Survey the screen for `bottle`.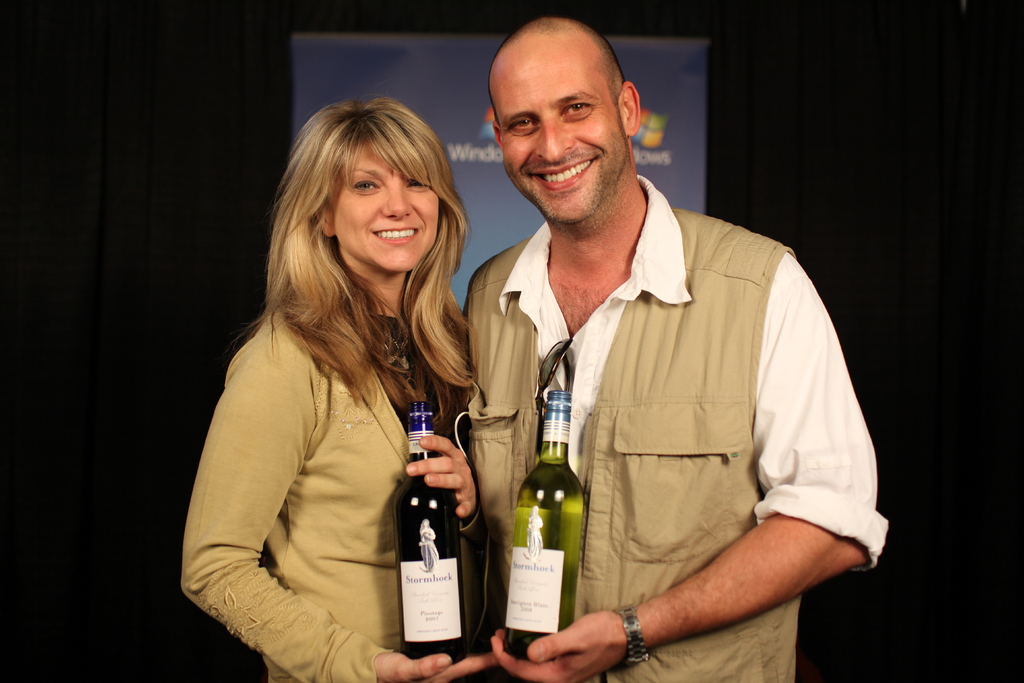
Survey found: bbox(392, 404, 479, 669).
